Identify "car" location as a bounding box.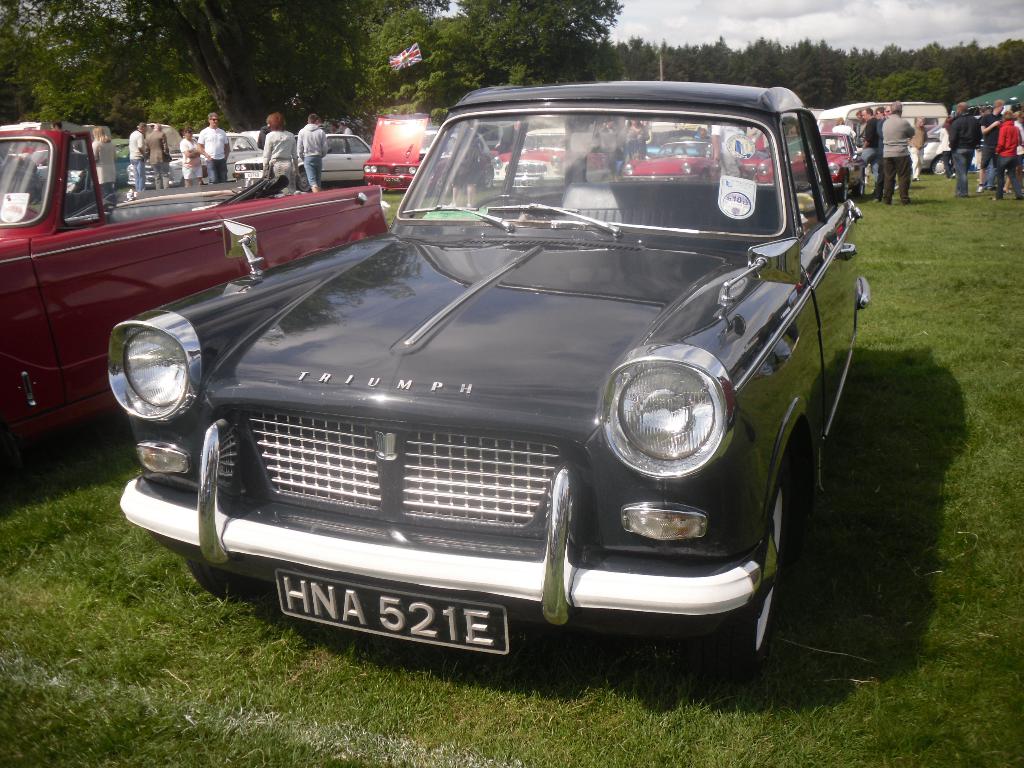
rect(237, 136, 372, 180).
